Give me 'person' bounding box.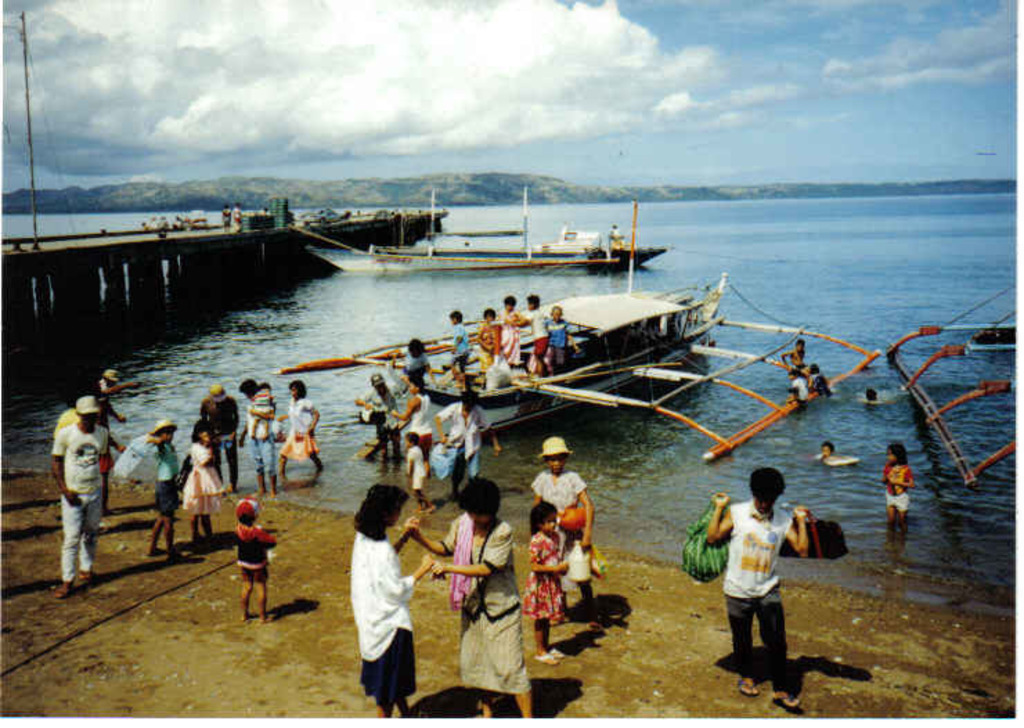
l=230, t=202, r=248, b=231.
